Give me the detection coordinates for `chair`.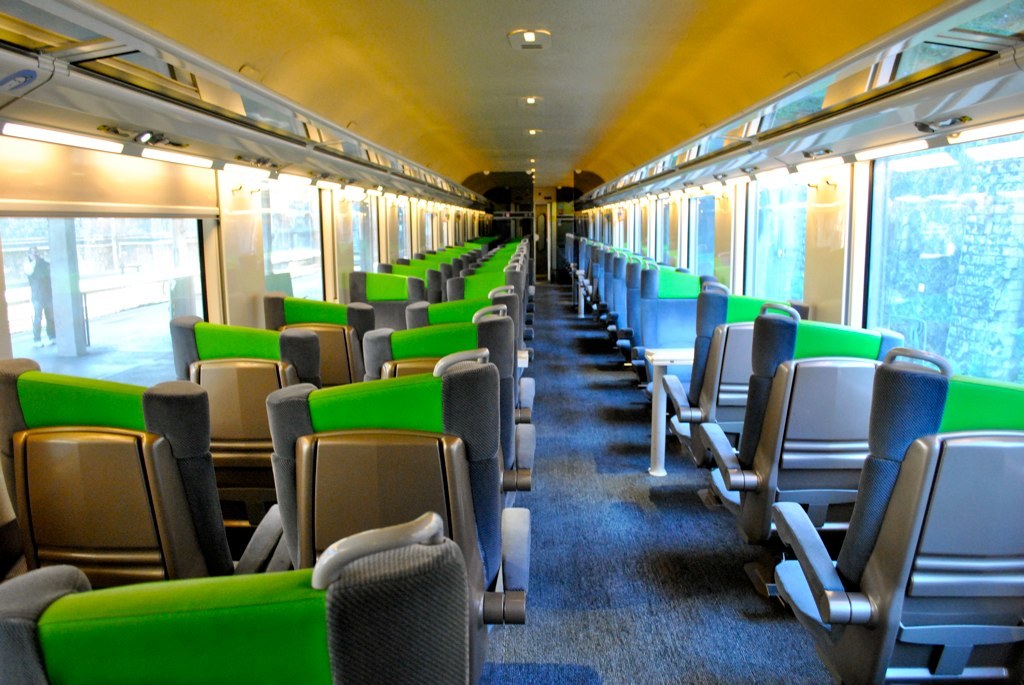
[645, 260, 726, 414].
